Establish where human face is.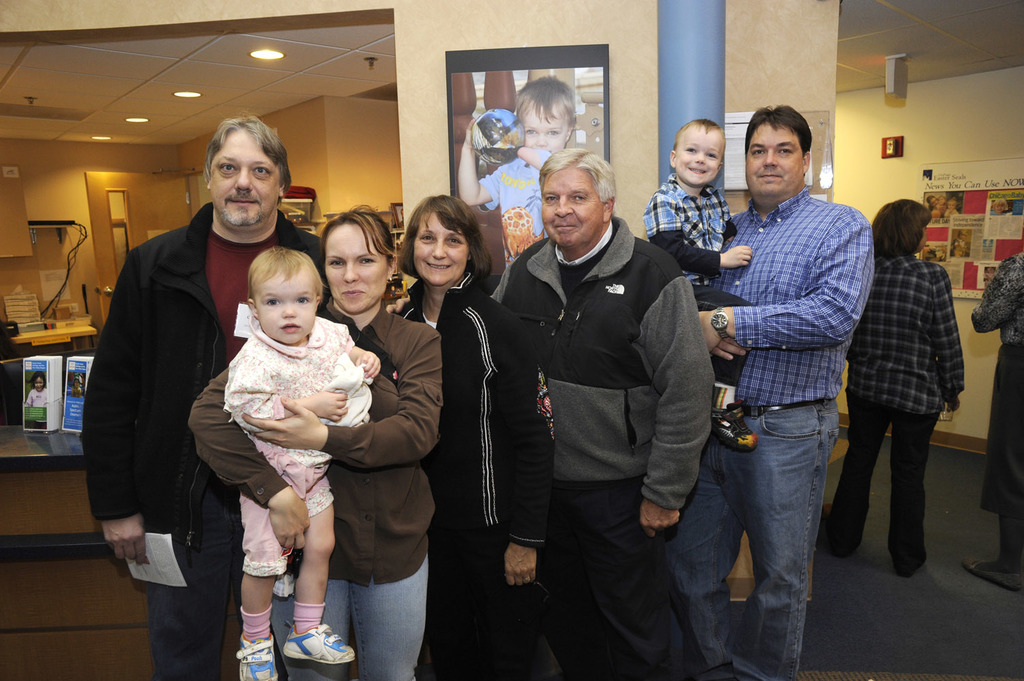
Established at <bbox>410, 213, 470, 286</bbox>.
